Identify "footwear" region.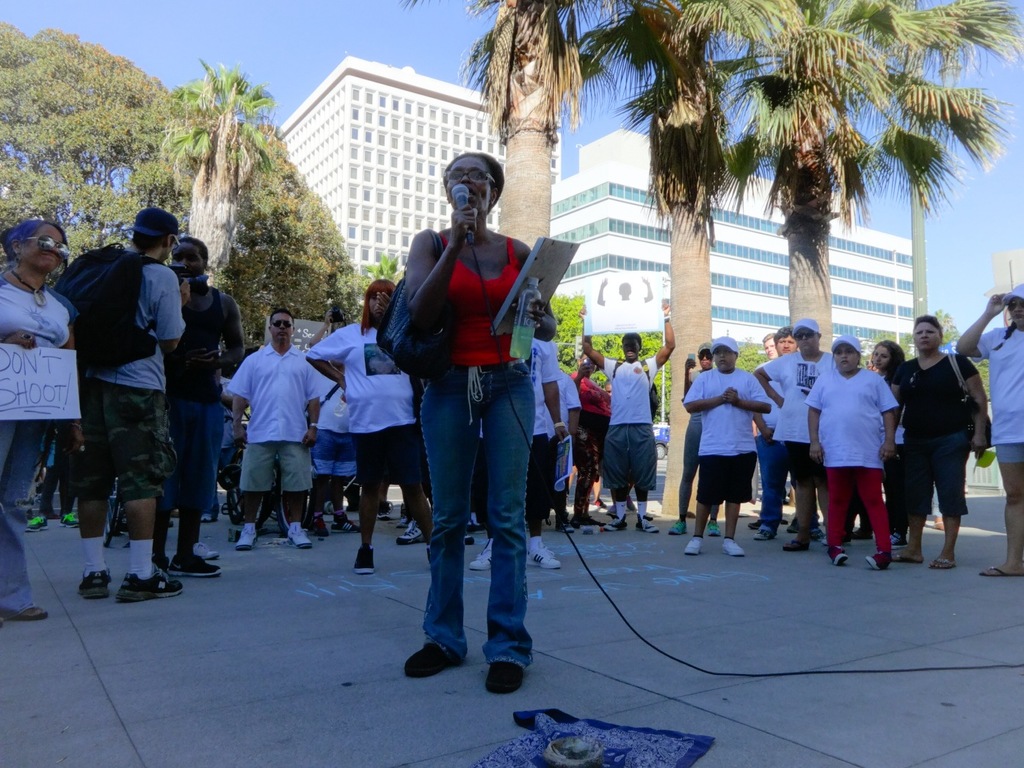
Region: {"left": 668, "top": 513, "right": 688, "bottom": 537}.
